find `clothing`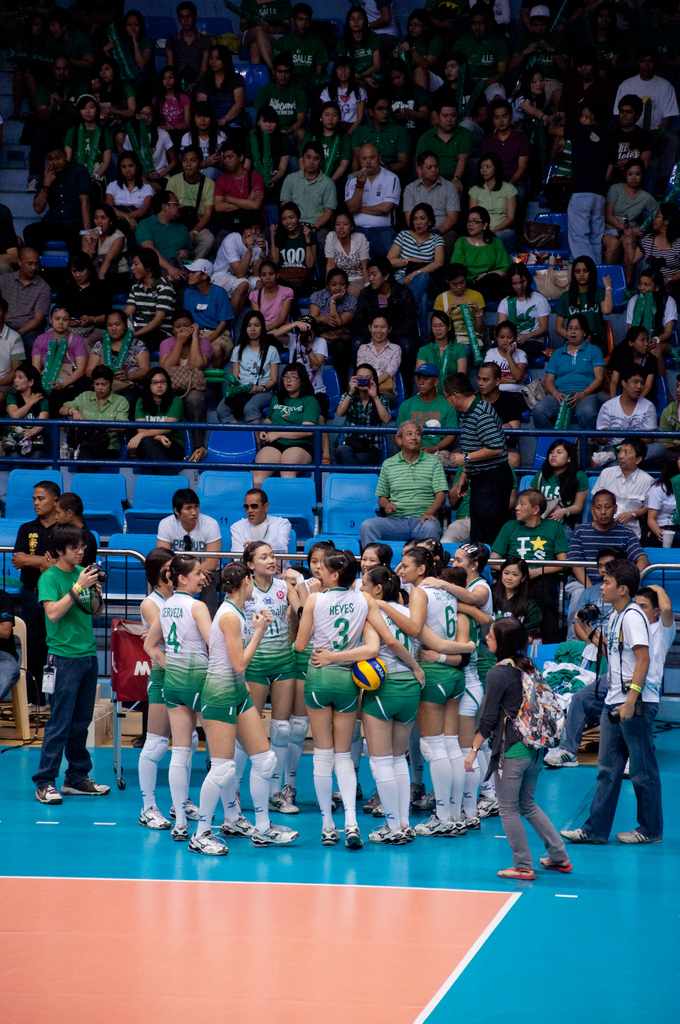
[576, 692, 654, 841]
